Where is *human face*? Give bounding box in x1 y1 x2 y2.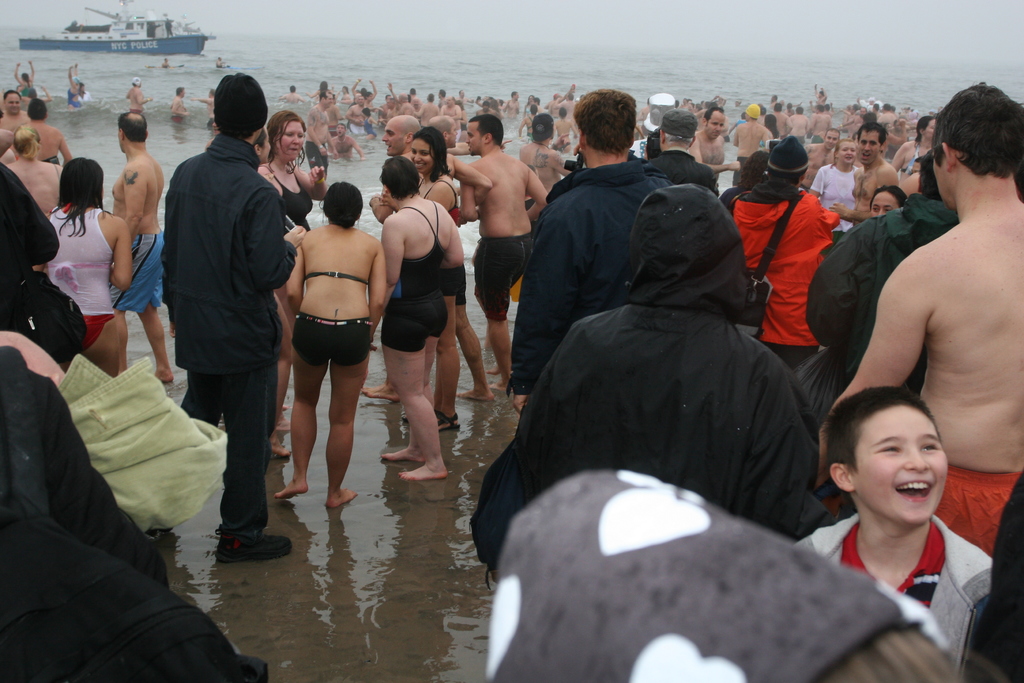
836 143 855 165.
